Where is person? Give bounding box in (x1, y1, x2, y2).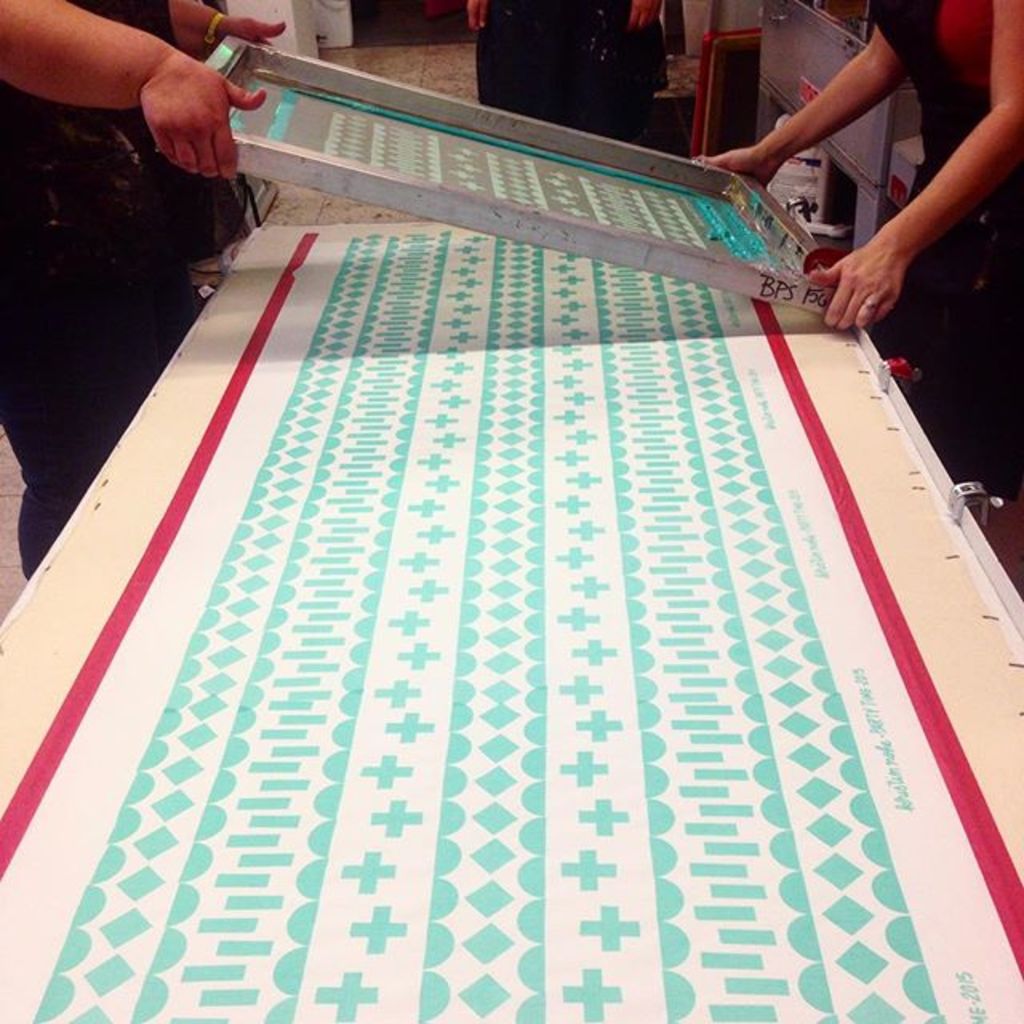
(691, 0, 1022, 485).
